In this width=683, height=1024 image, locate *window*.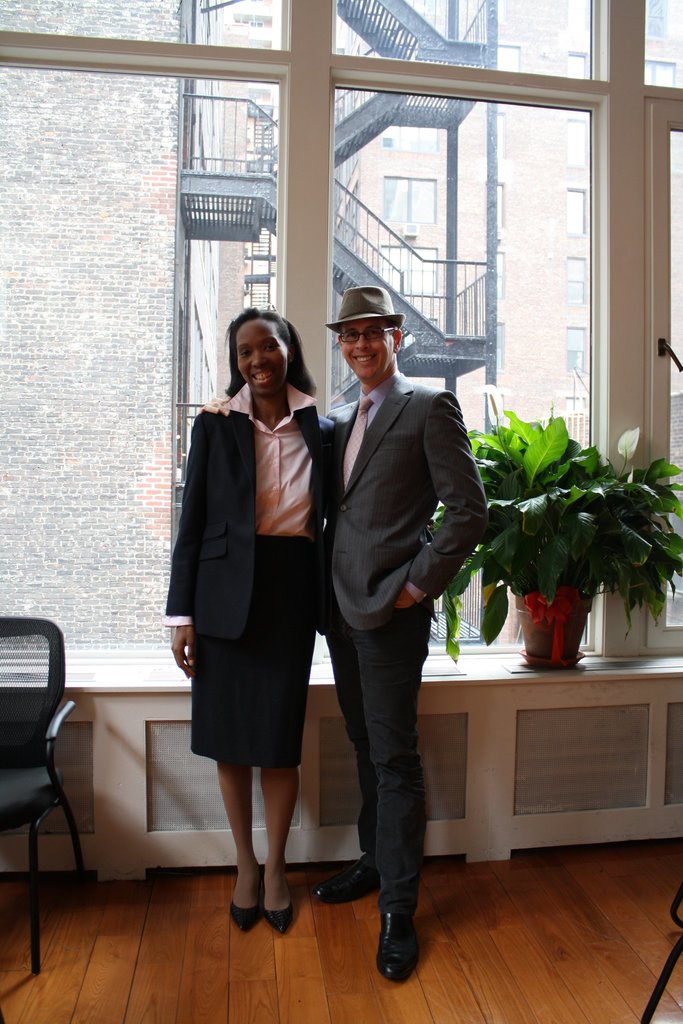
Bounding box: region(380, 245, 440, 292).
